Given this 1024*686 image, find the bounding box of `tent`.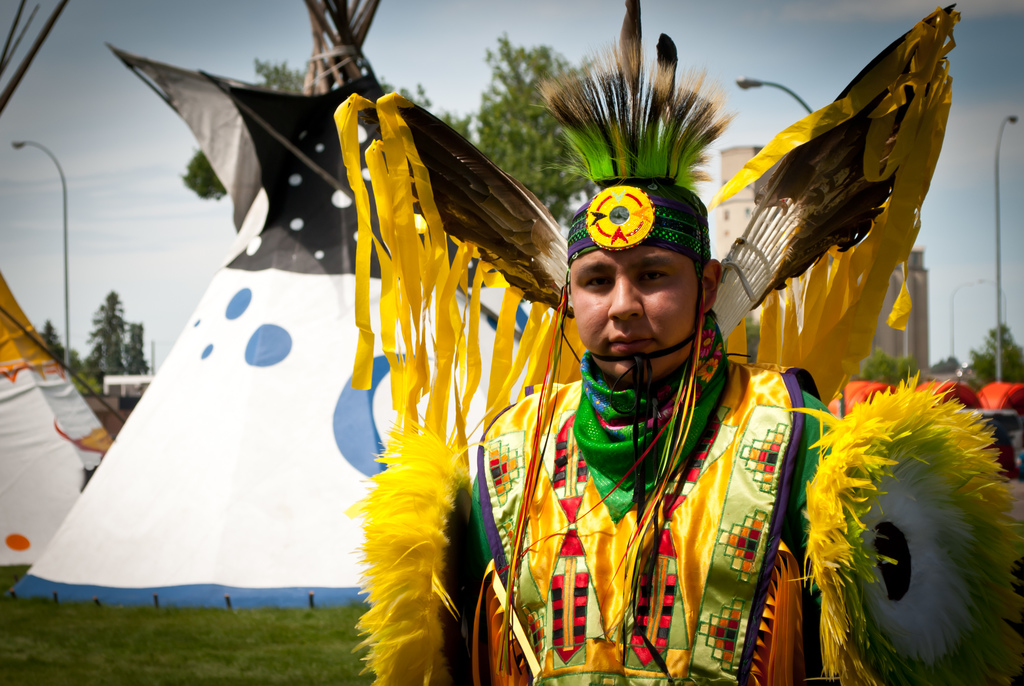
[0, 265, 116, 565].
